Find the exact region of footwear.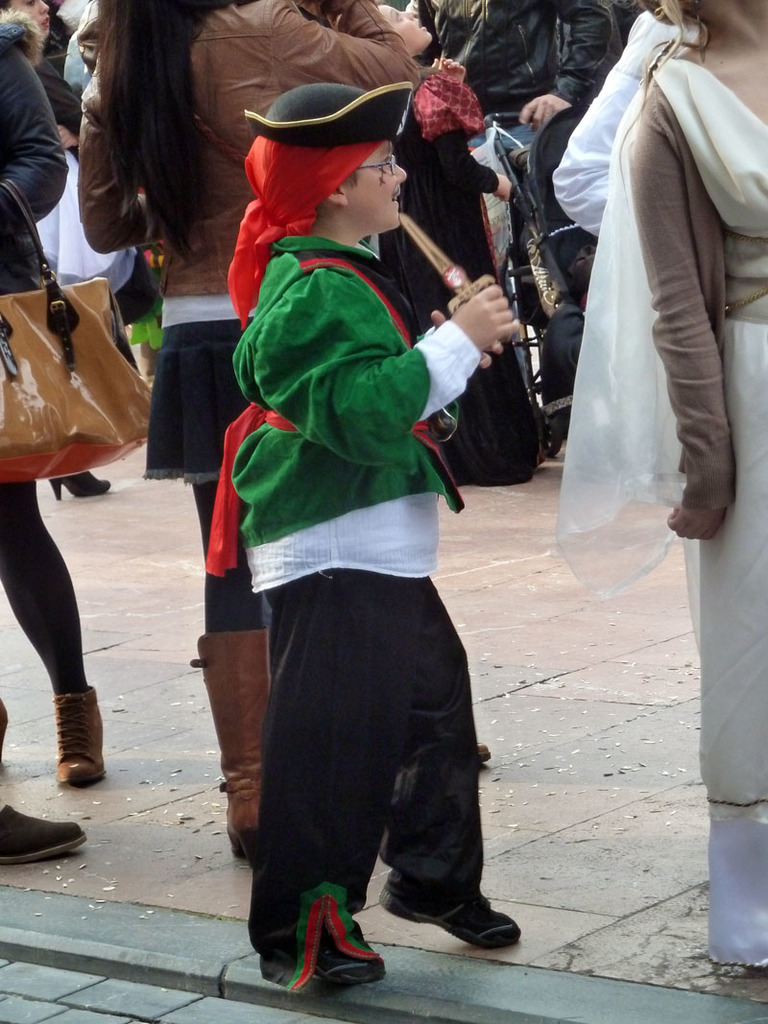
Exact region: x1=0 y1=802 x2=96 y2=869.
